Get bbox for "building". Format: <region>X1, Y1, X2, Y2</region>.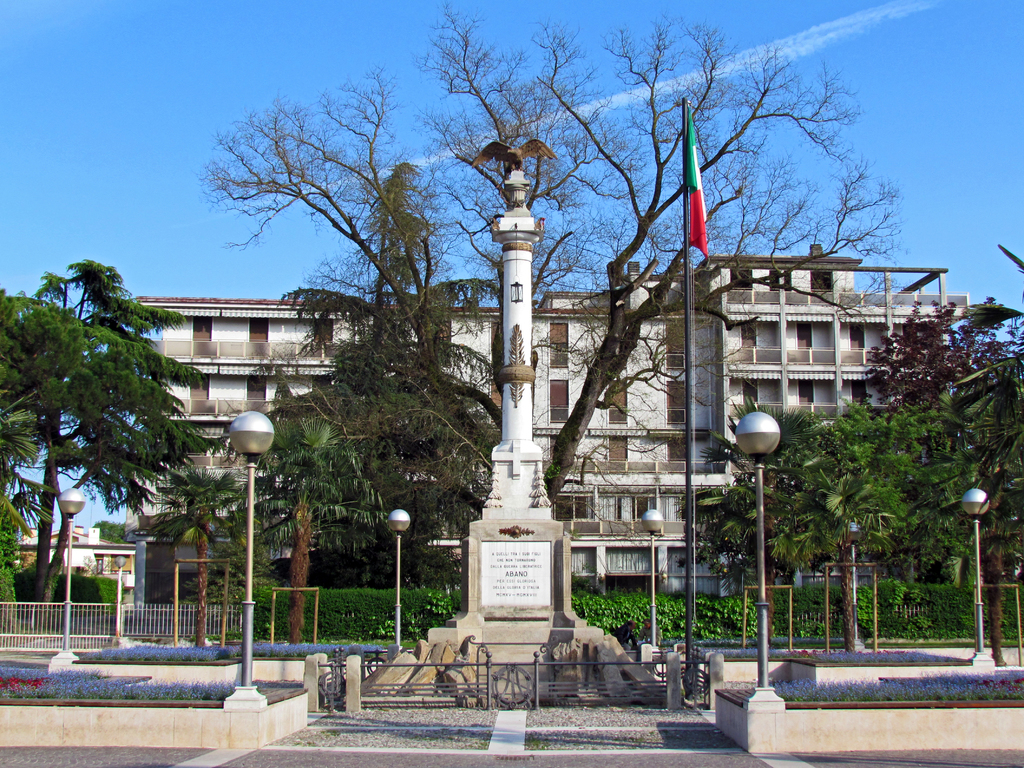
<region>122, 244, 975, 605</region>.
